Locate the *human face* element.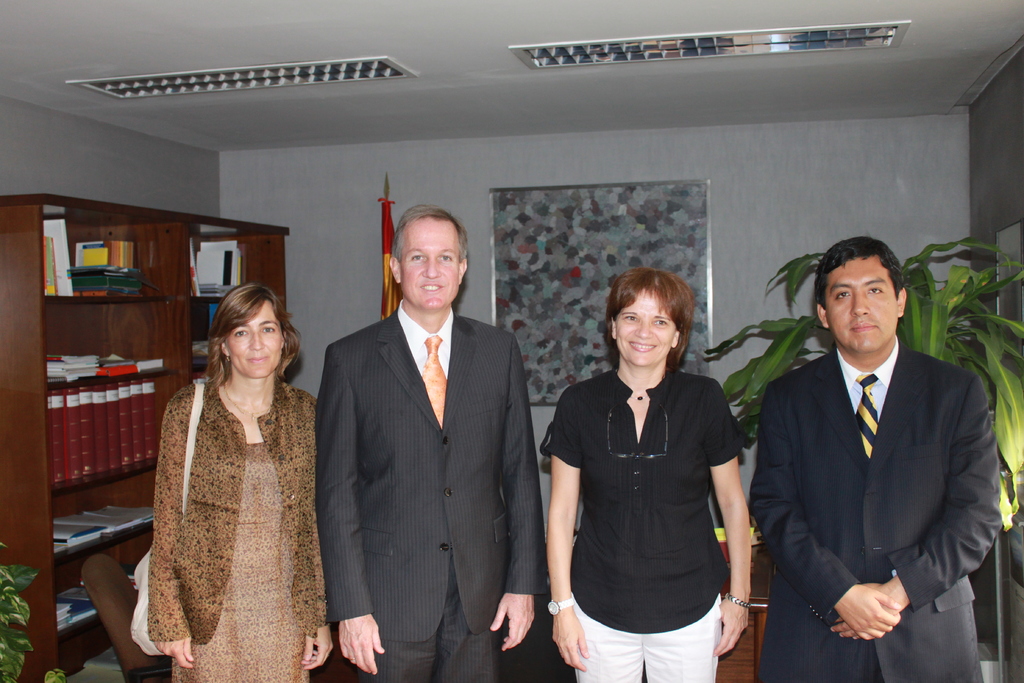
Element bbox: (left=230, top=303, right=282, bottom=378).
